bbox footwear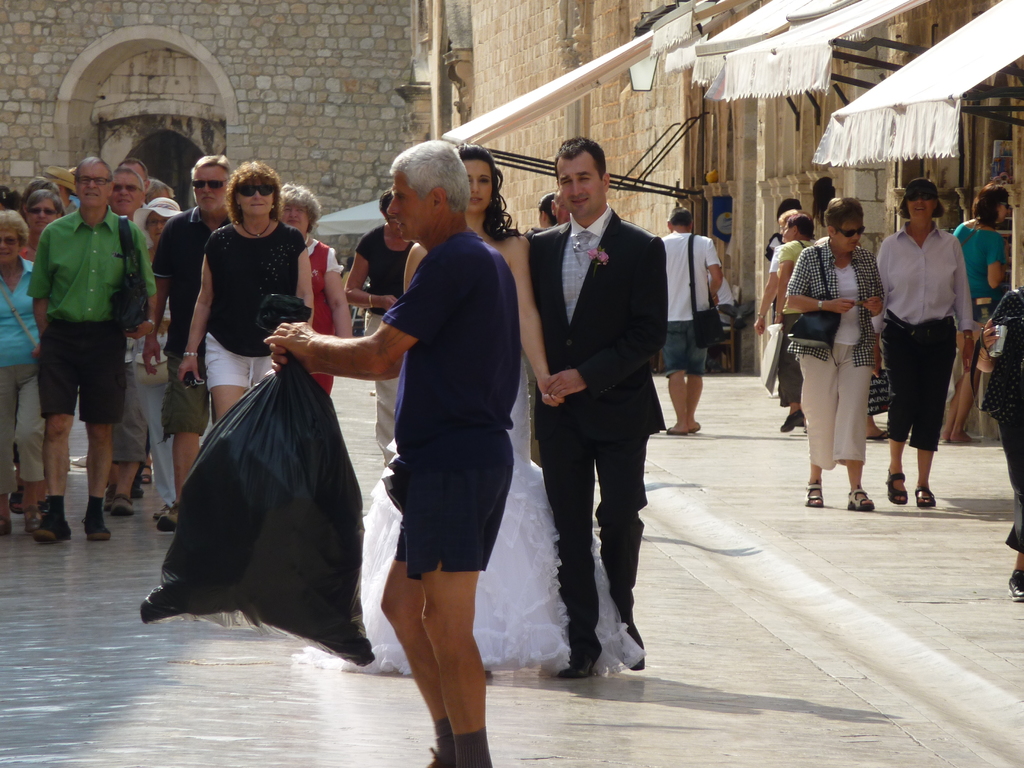
l=779, t=410, r=807, b=433
